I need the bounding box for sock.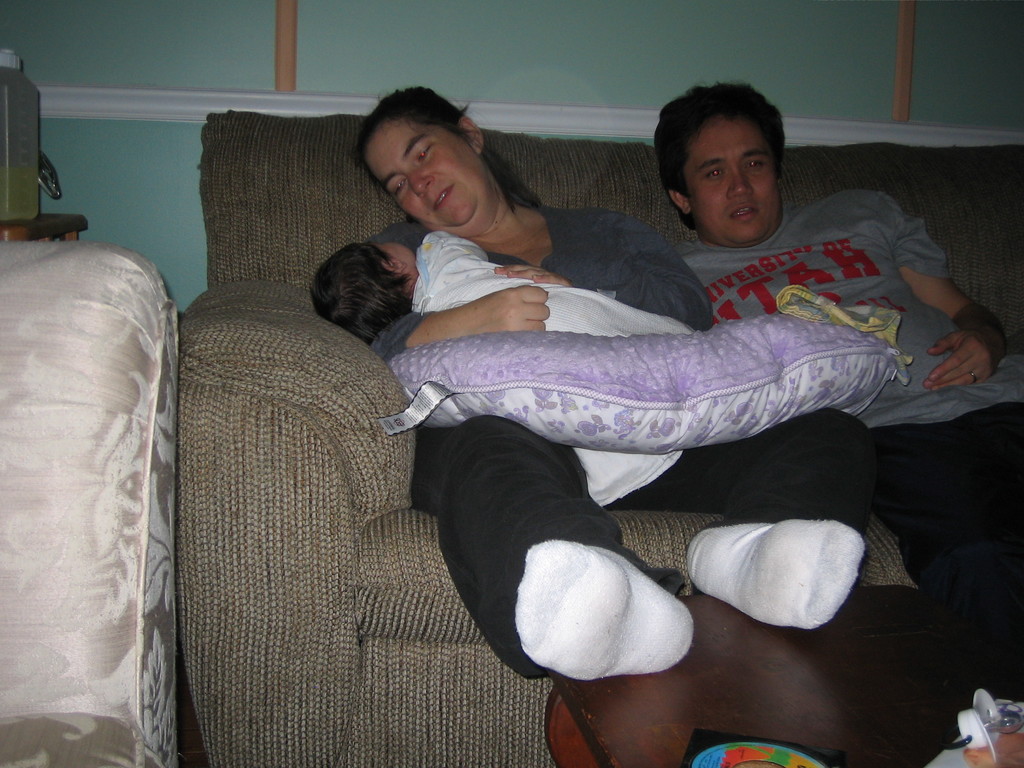
Here it is: region(685, 522, 866, 634).
